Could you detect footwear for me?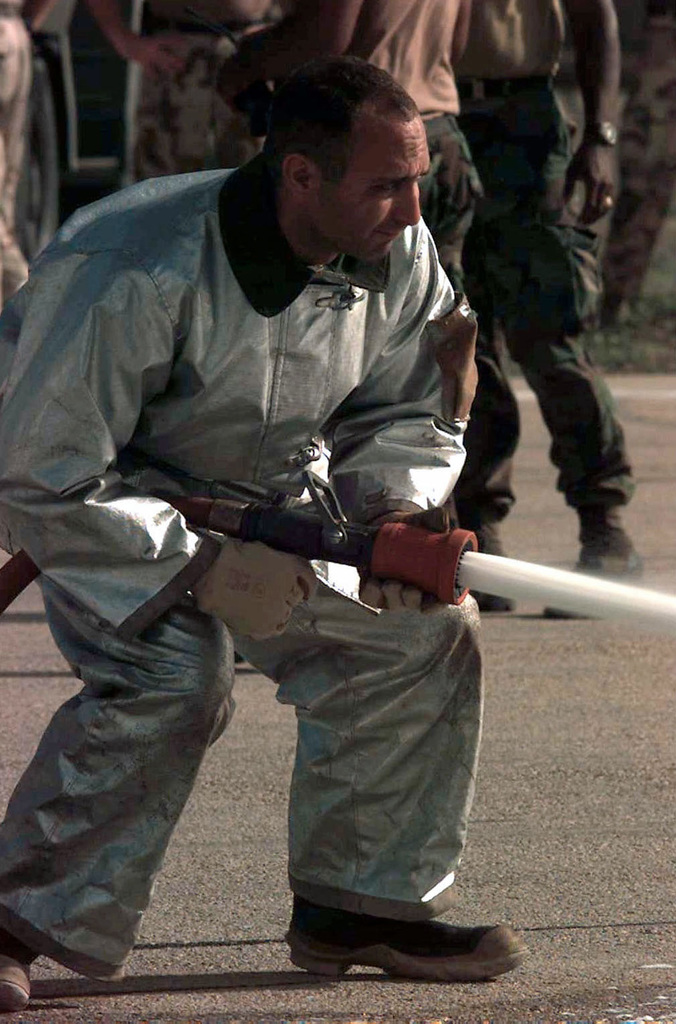
Detection result: bbox=(280, 904, 544, 982).
